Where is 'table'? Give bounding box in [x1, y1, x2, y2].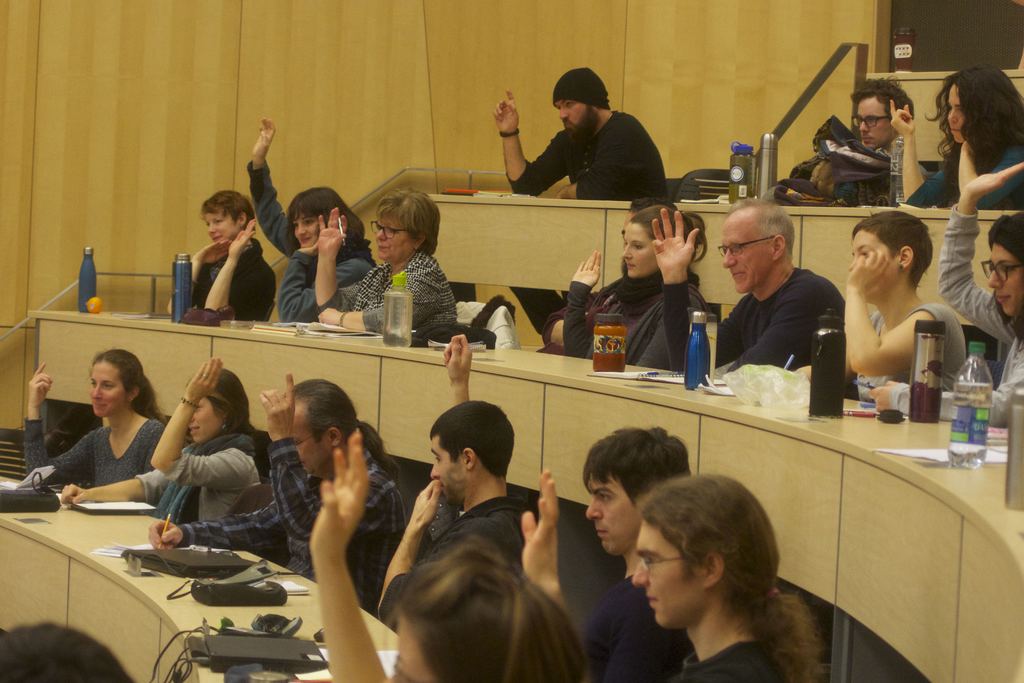
[29, 308, 1022, 682].
